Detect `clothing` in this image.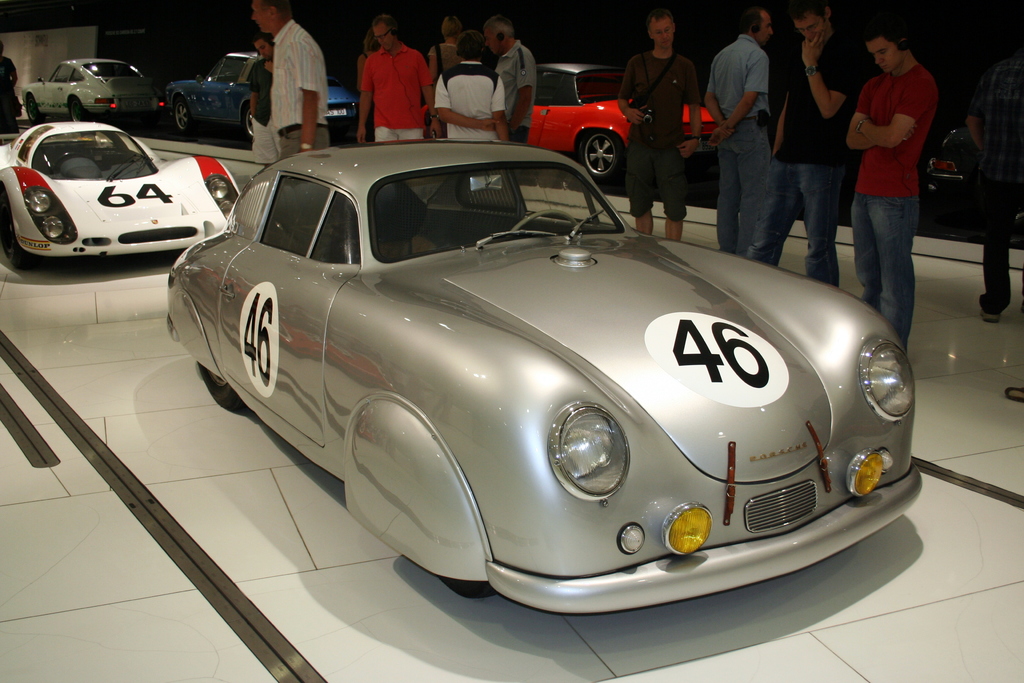
Detection: left=246, top=56, right=285, bottom=169.
